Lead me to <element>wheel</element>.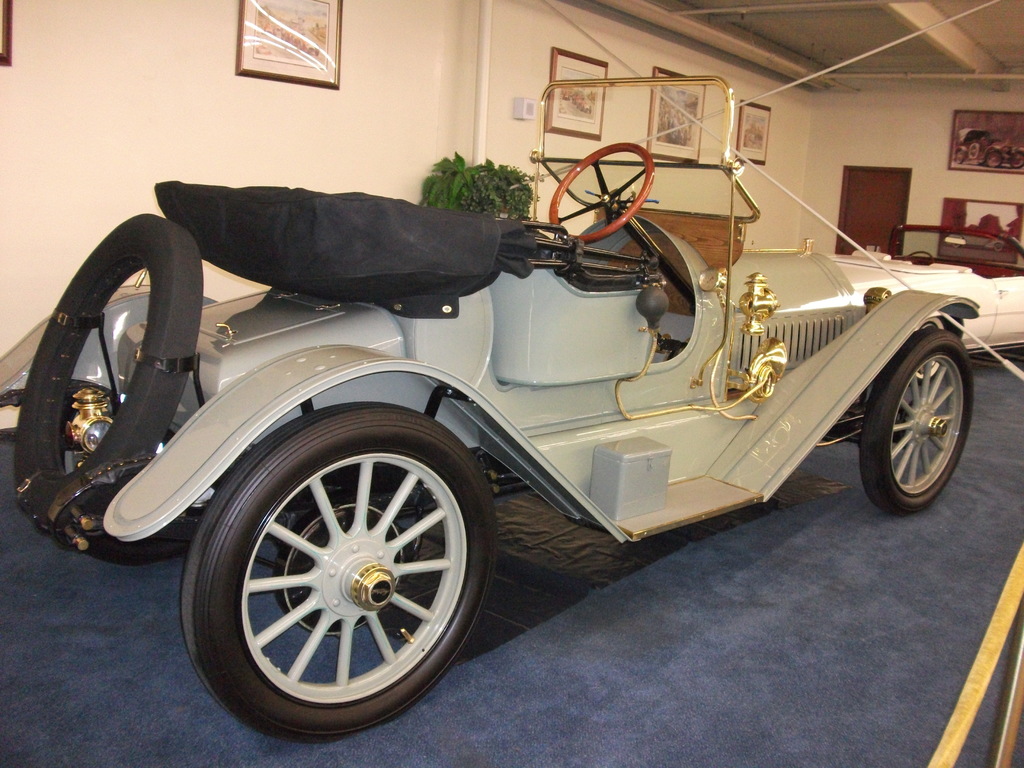
Lead to [69,515,191,566].
